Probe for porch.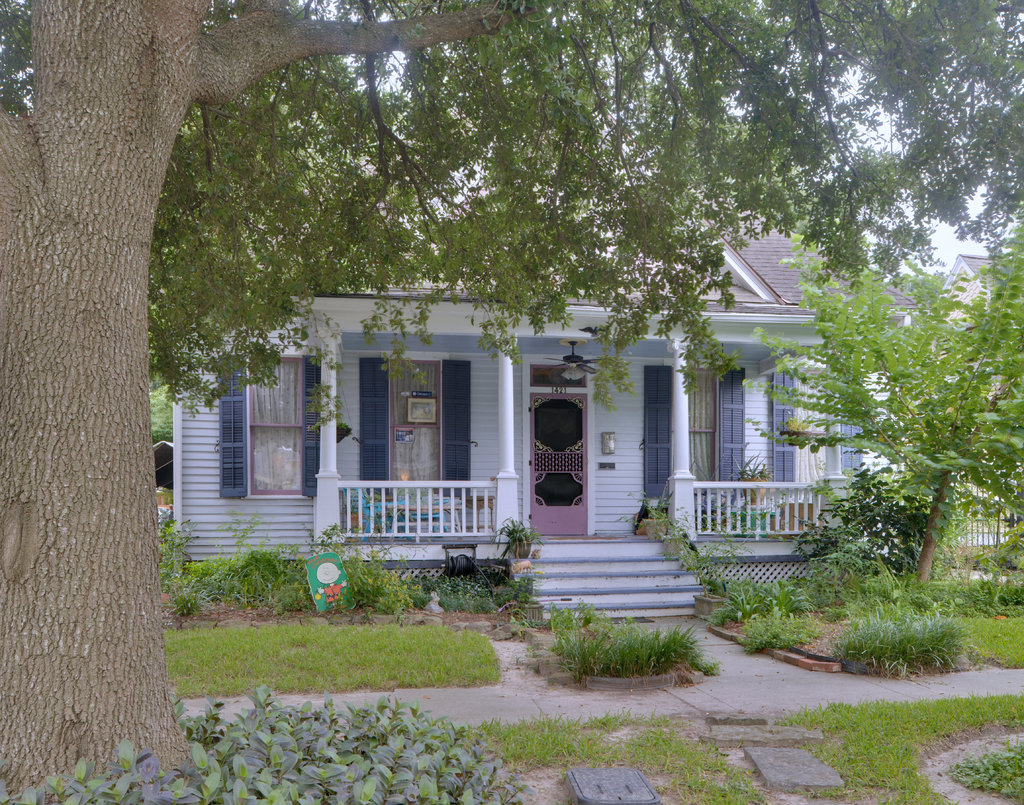
Probe result: x1=336, y1=476, x2=828, y2=544.
